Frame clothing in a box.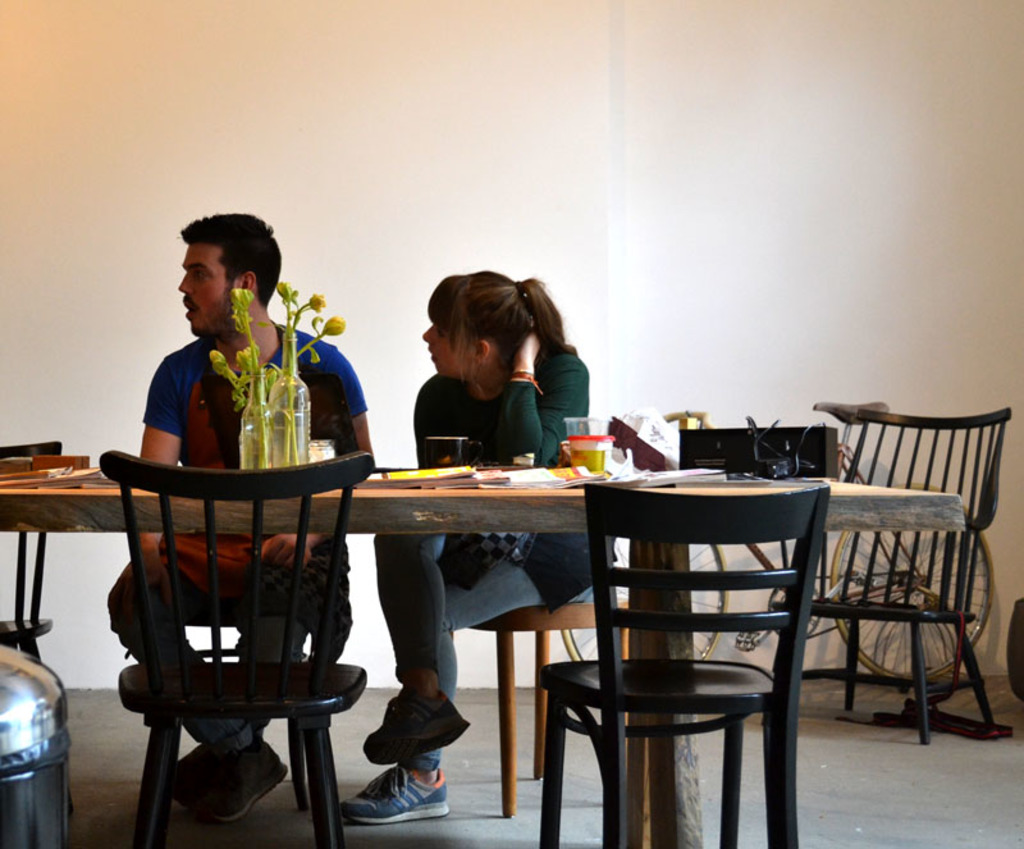
crop(419, 355, 617, 612).
